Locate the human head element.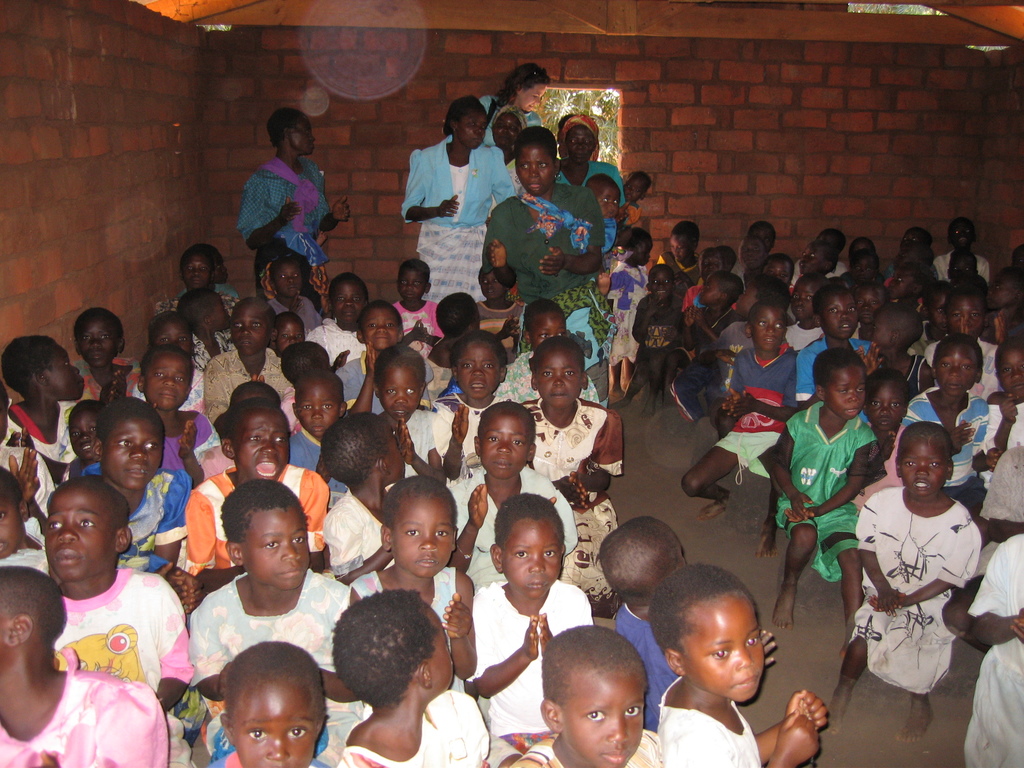
Element bbox: (x1=0, y1=380, x2=14, y2=445).
